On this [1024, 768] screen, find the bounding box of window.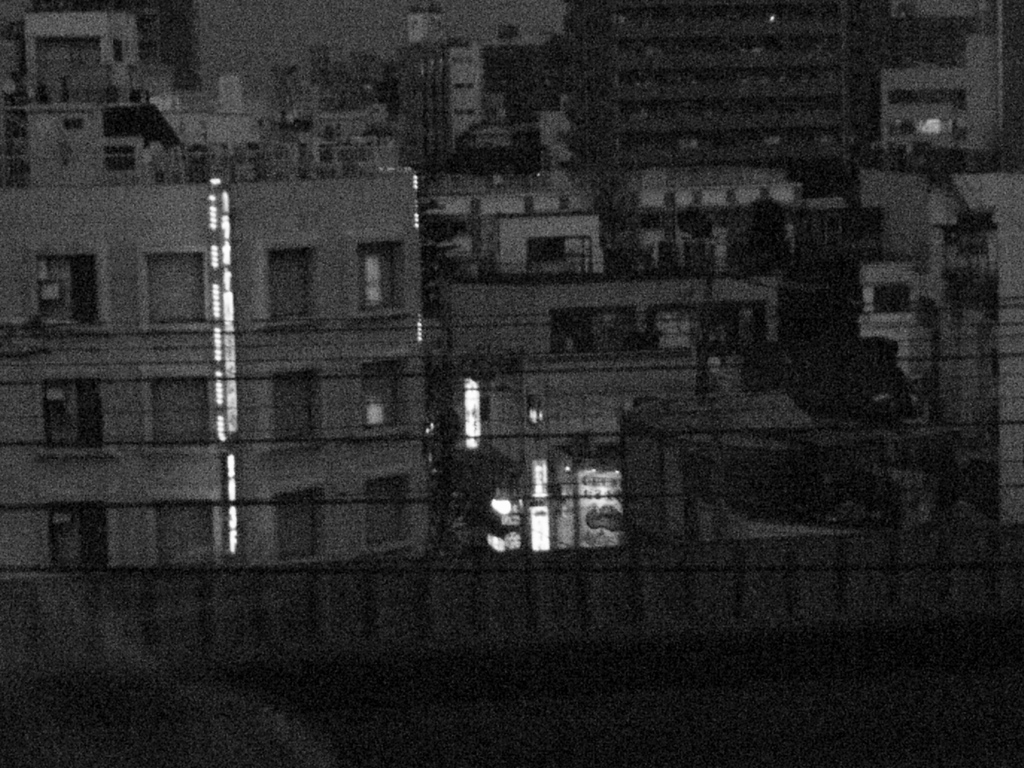
Bounding box: 358/246/402/308.
